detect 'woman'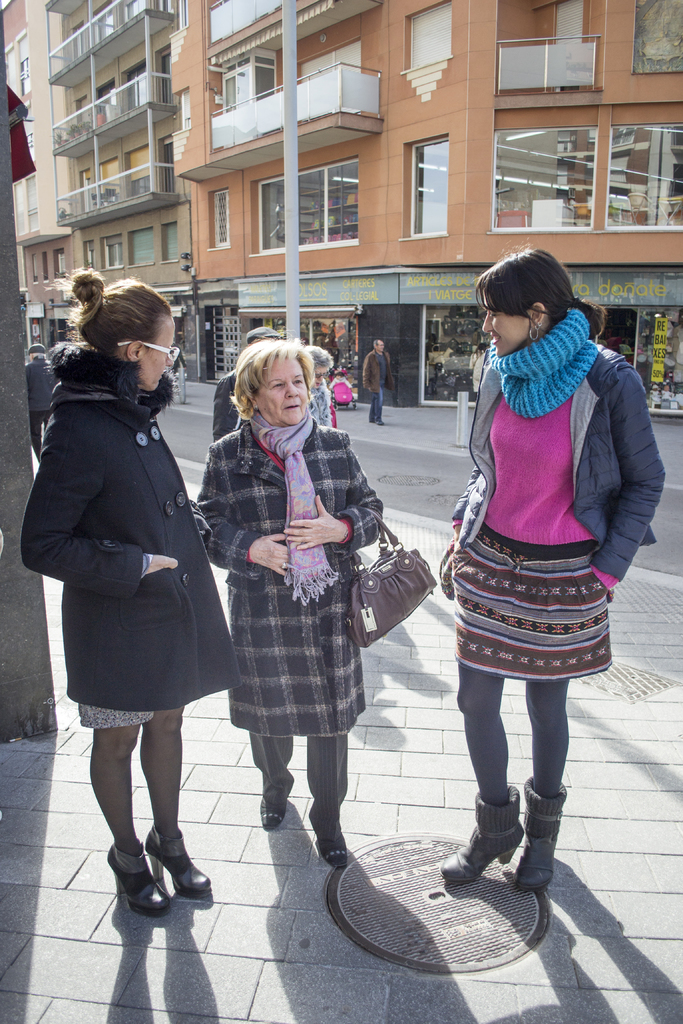
[300,345,337,431]
